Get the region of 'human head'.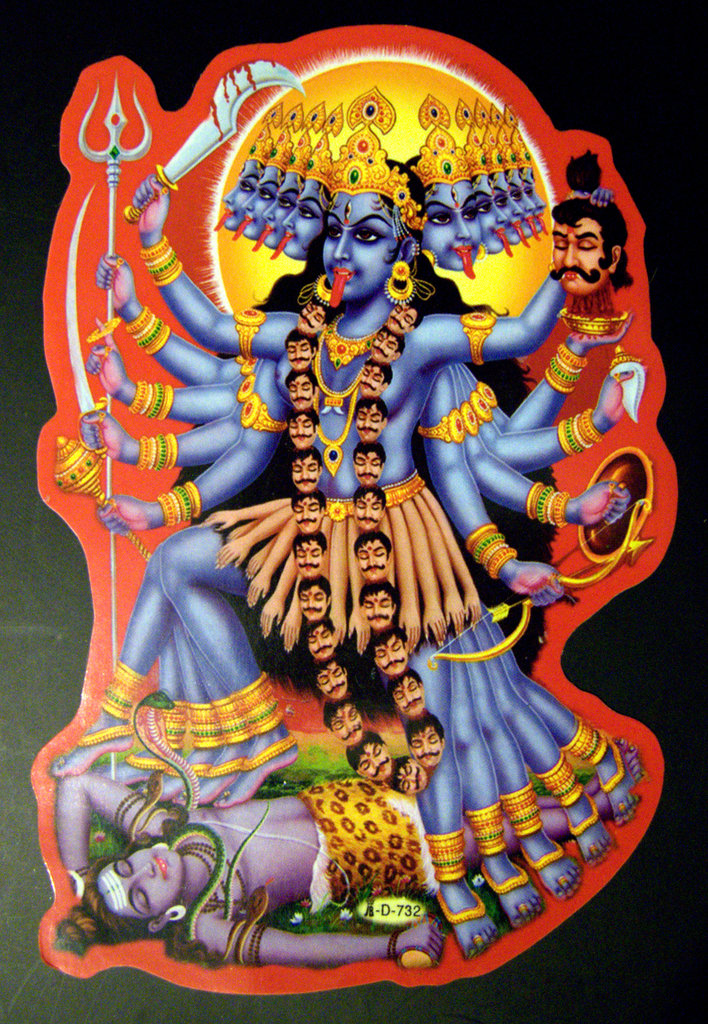
<region>44, 846, 184, 949</region>.
